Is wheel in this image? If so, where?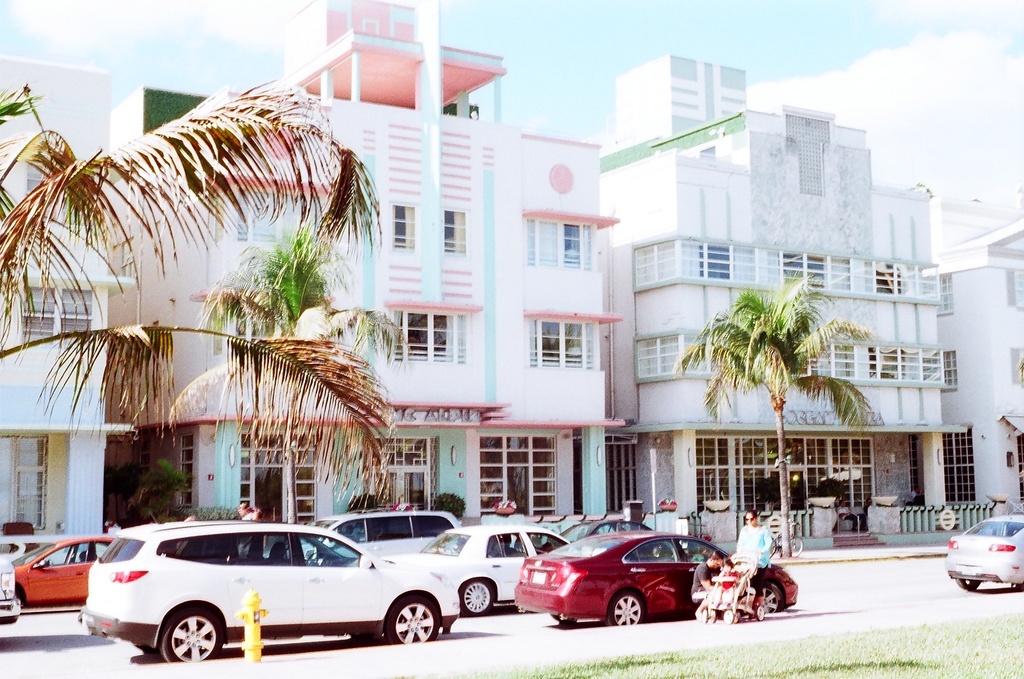
Yes, at (606,593,644,627).
